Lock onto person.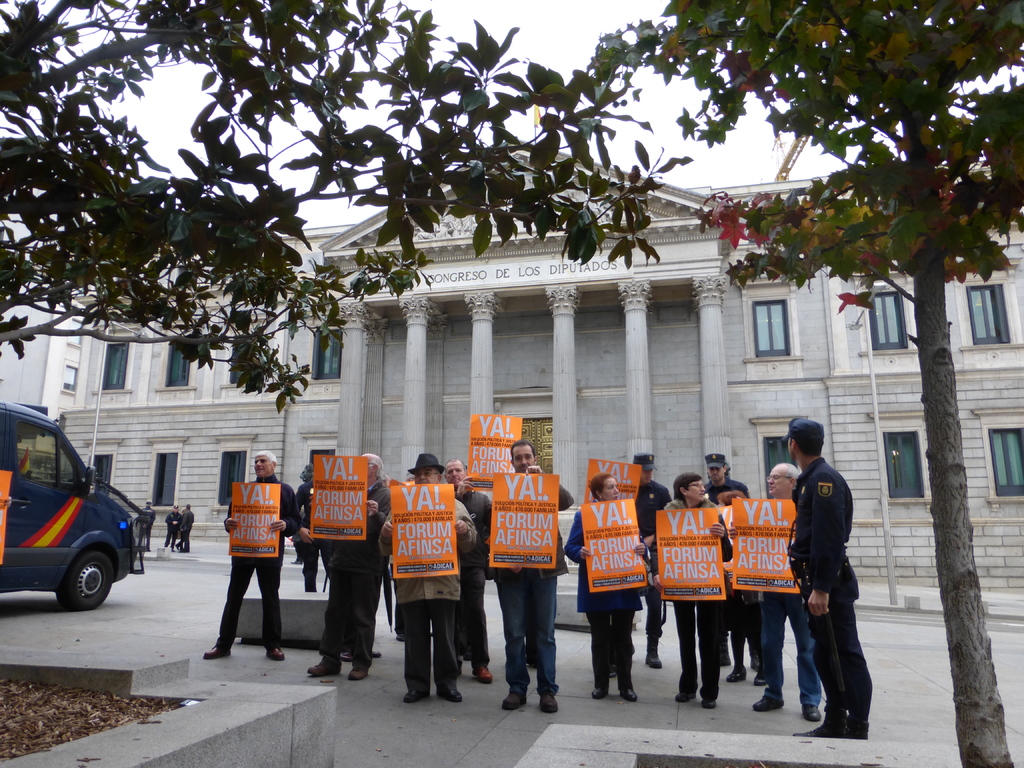
Locked: box(758, 461, 817, 725).
